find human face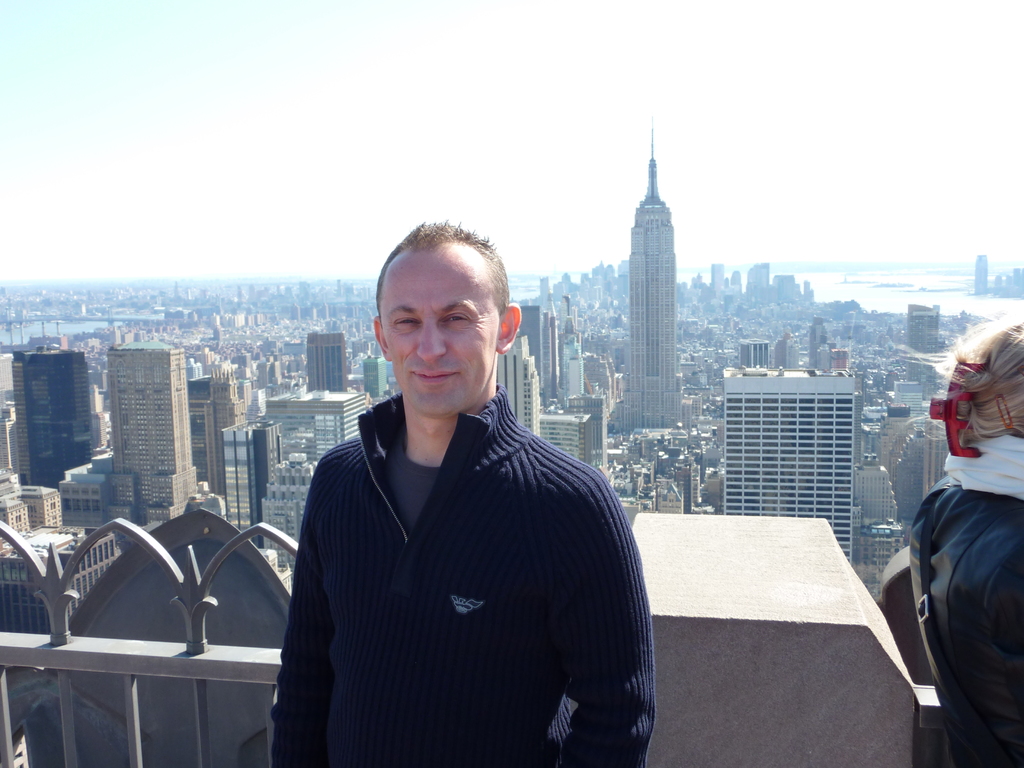
{"left": 378, "top": 244, "right": 499, "bottom": 414}
